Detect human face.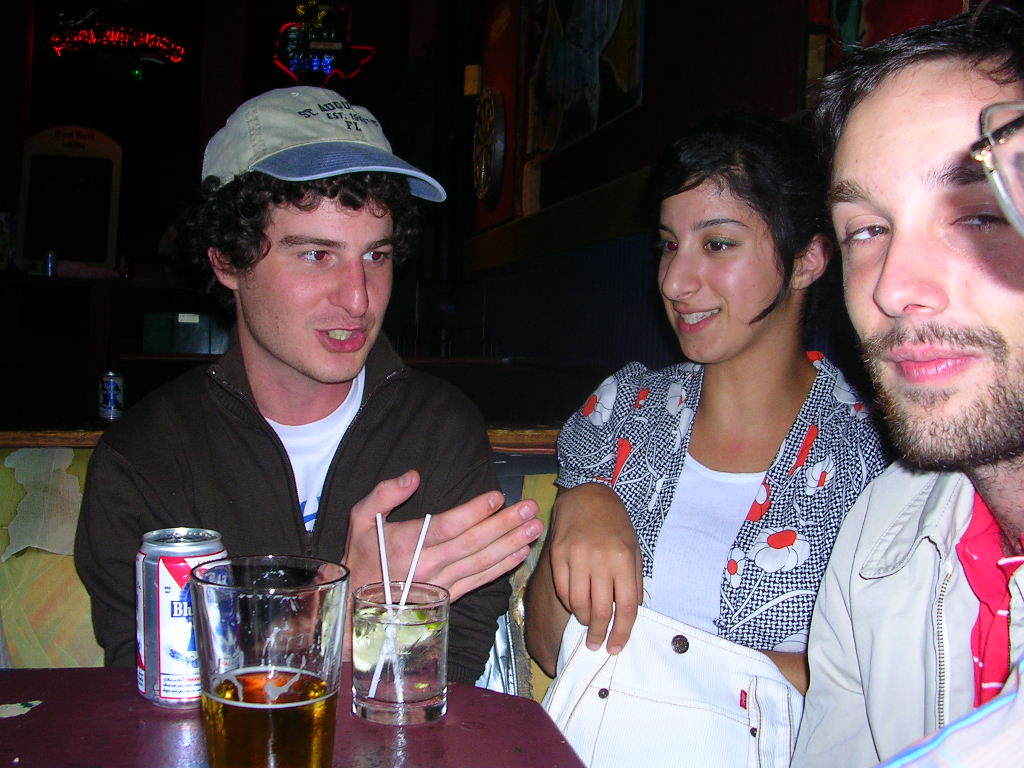
Detected at <region>658, 178, 793, 361</region>.
